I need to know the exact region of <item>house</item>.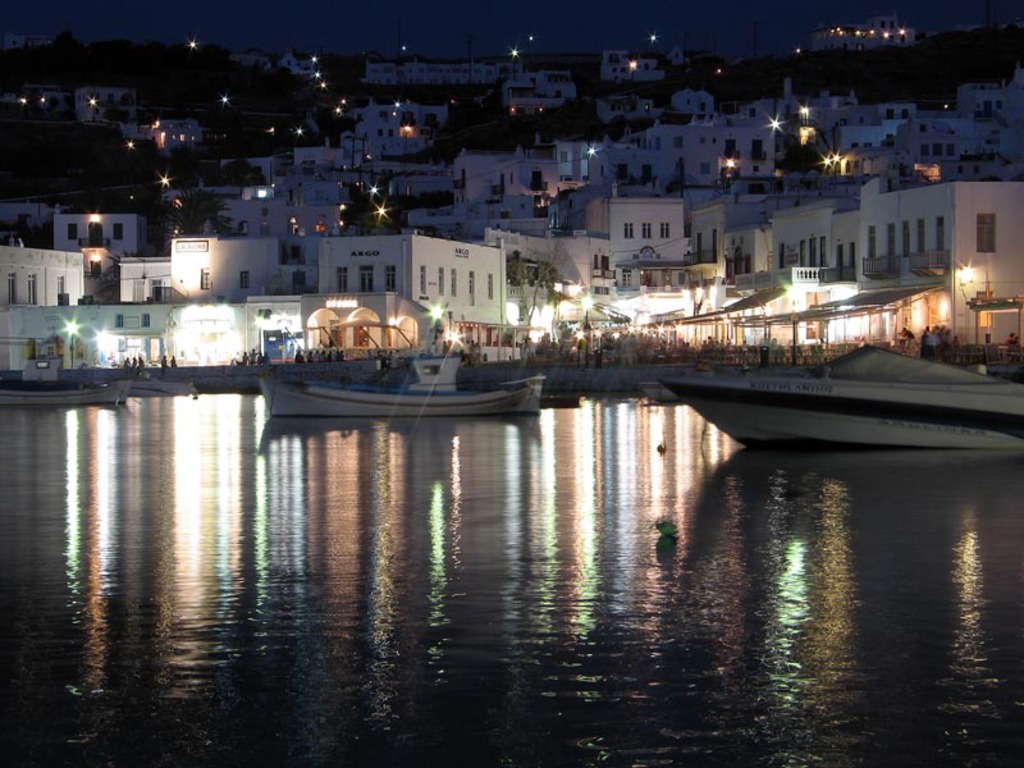
Region: <bbox>929, 285, 1018, 361</bbox>.
